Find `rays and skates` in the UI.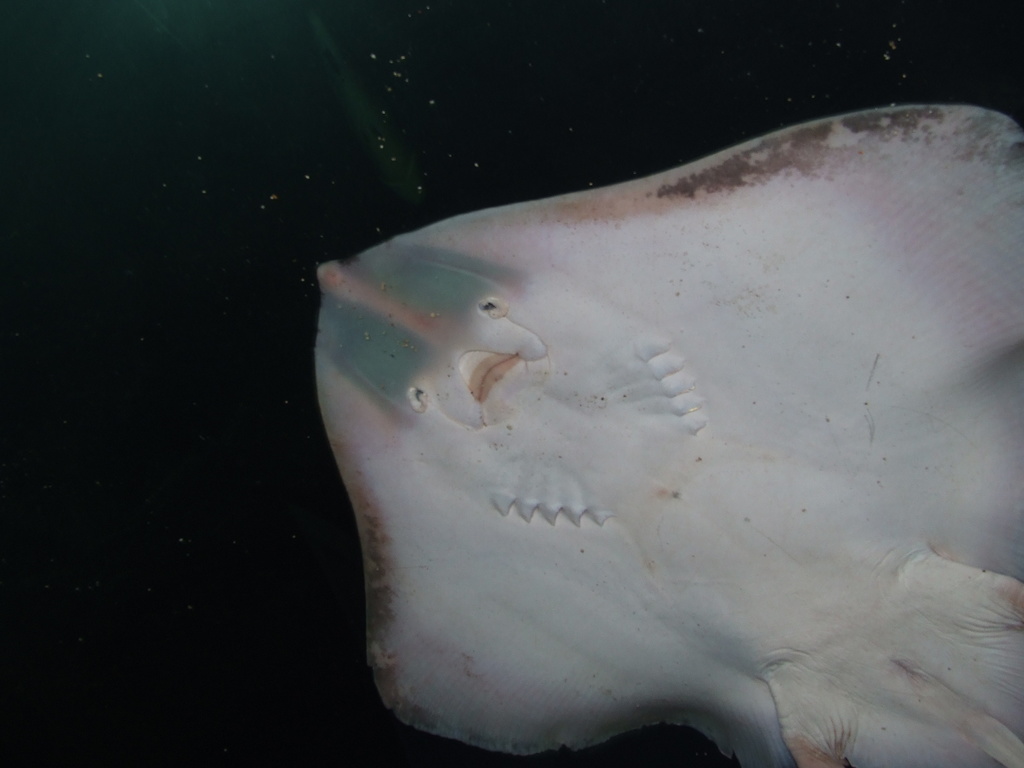
UI element at (x1=312, y1=102, x2=1023, y2=767).
